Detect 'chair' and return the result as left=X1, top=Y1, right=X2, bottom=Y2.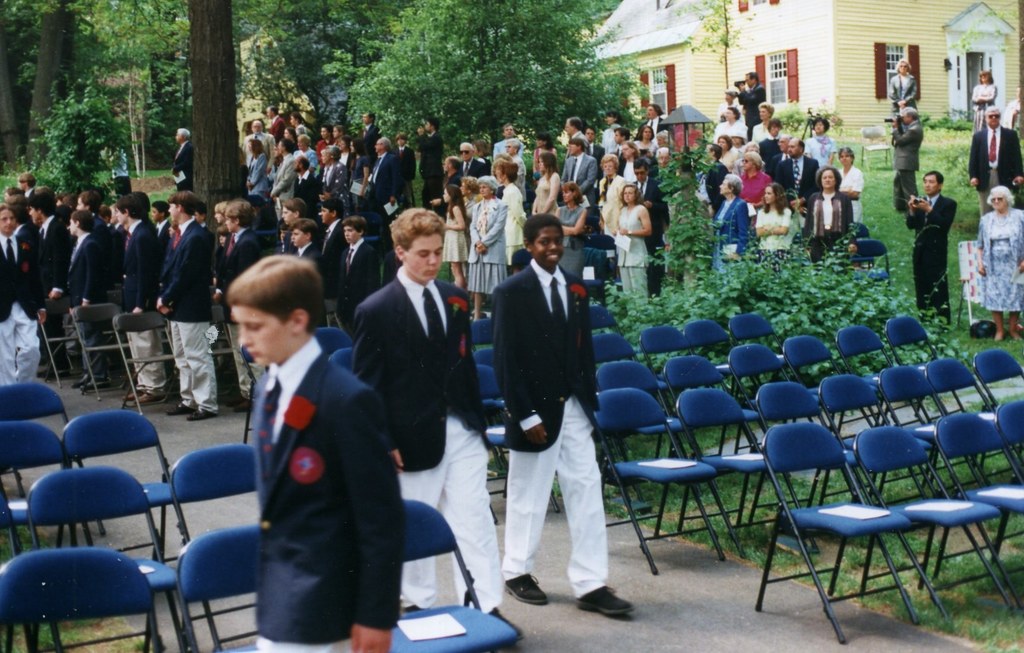
left=178, top=527, right=286, bottom=652.
